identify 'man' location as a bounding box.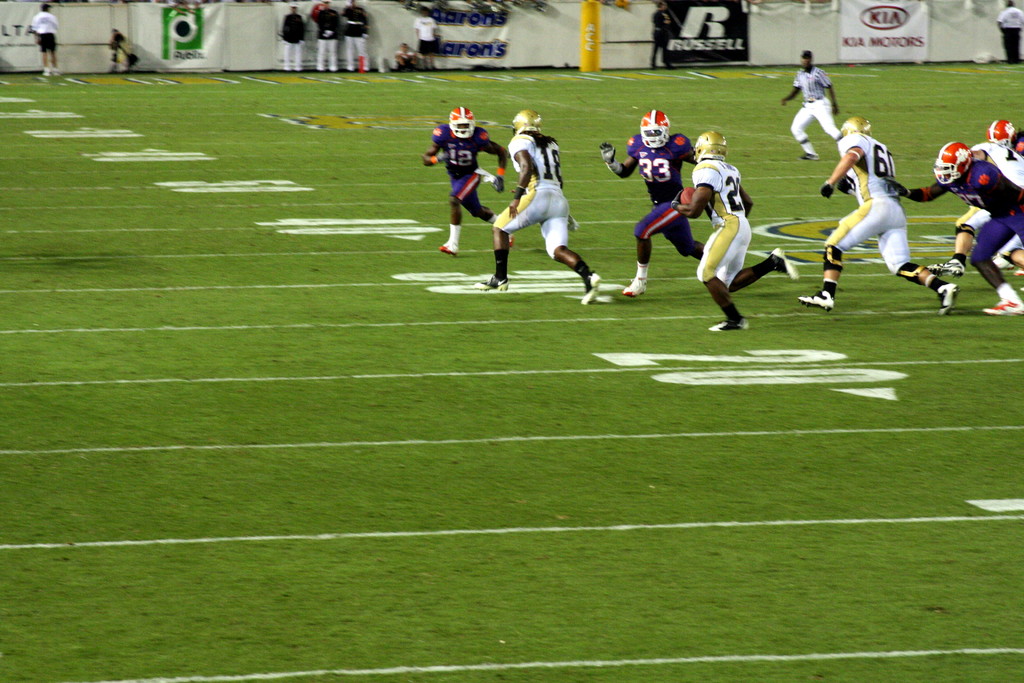
[885,139,1023,315].
